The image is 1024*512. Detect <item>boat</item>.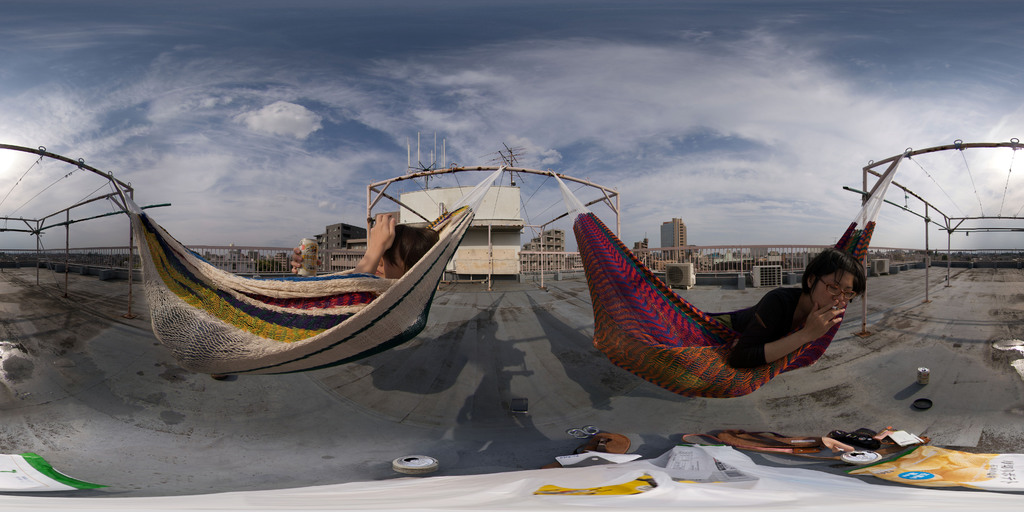
Detection: [545, 157, 902, 399].
